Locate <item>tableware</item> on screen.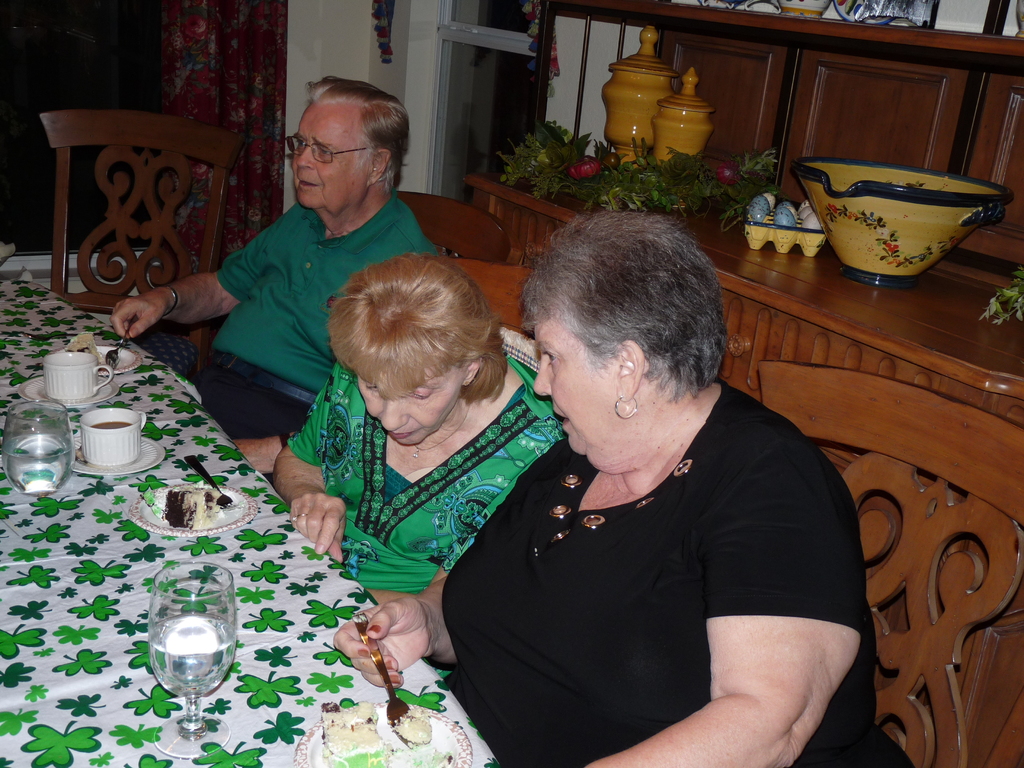
On screen at x1=104 y1=320 x2=136 y2=366.
